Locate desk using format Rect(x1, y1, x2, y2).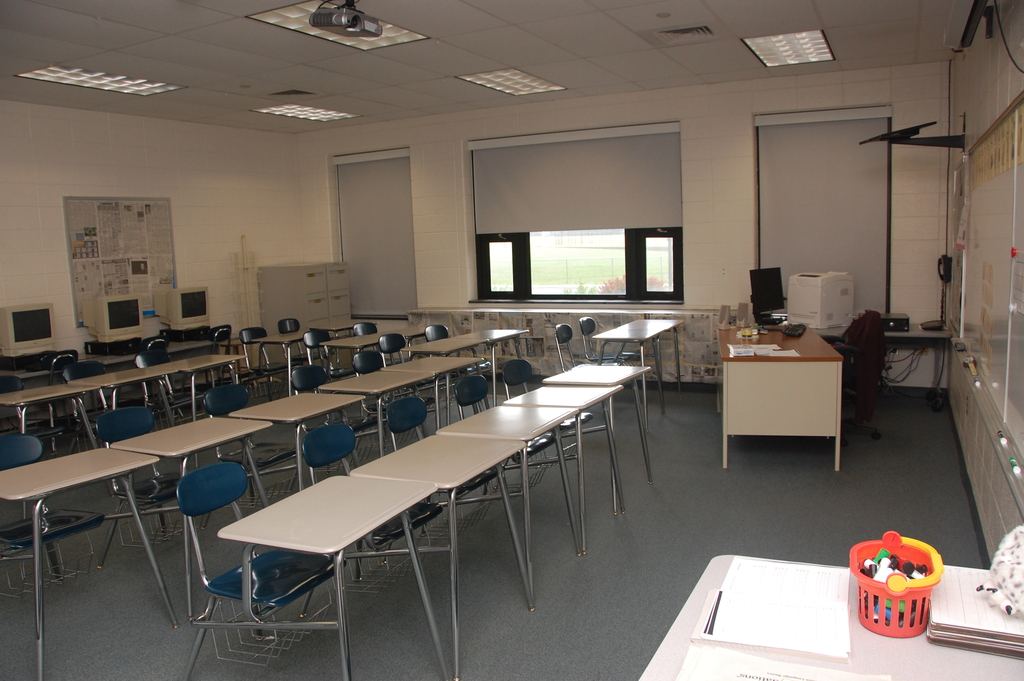
Rect(462, 328, 527, 359).
